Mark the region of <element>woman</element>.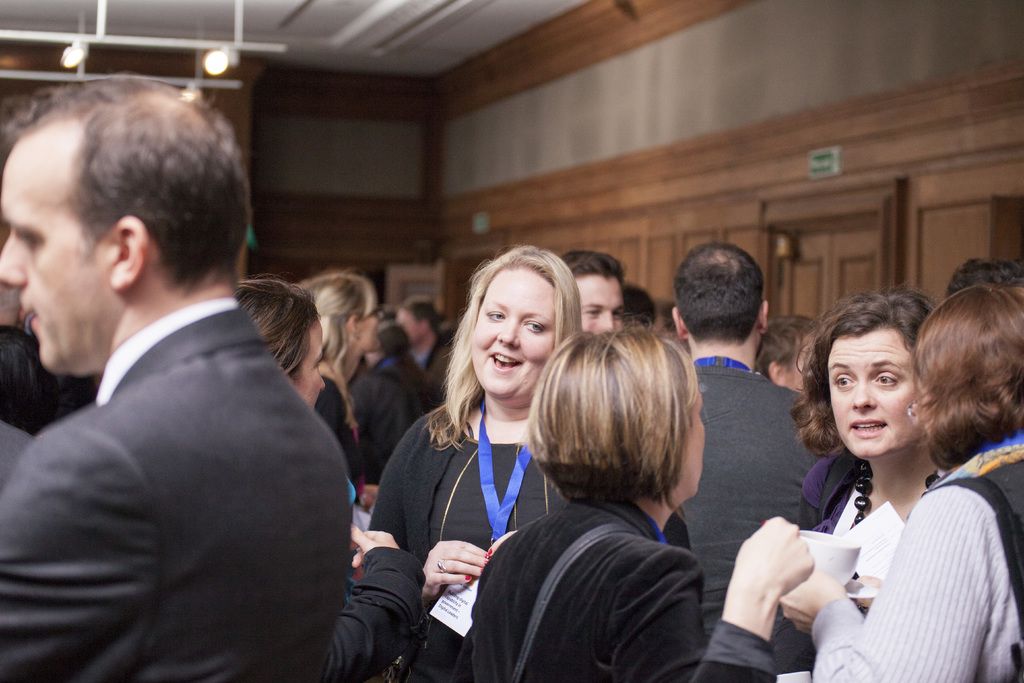
Region: (776, 283, 1023, 682).
